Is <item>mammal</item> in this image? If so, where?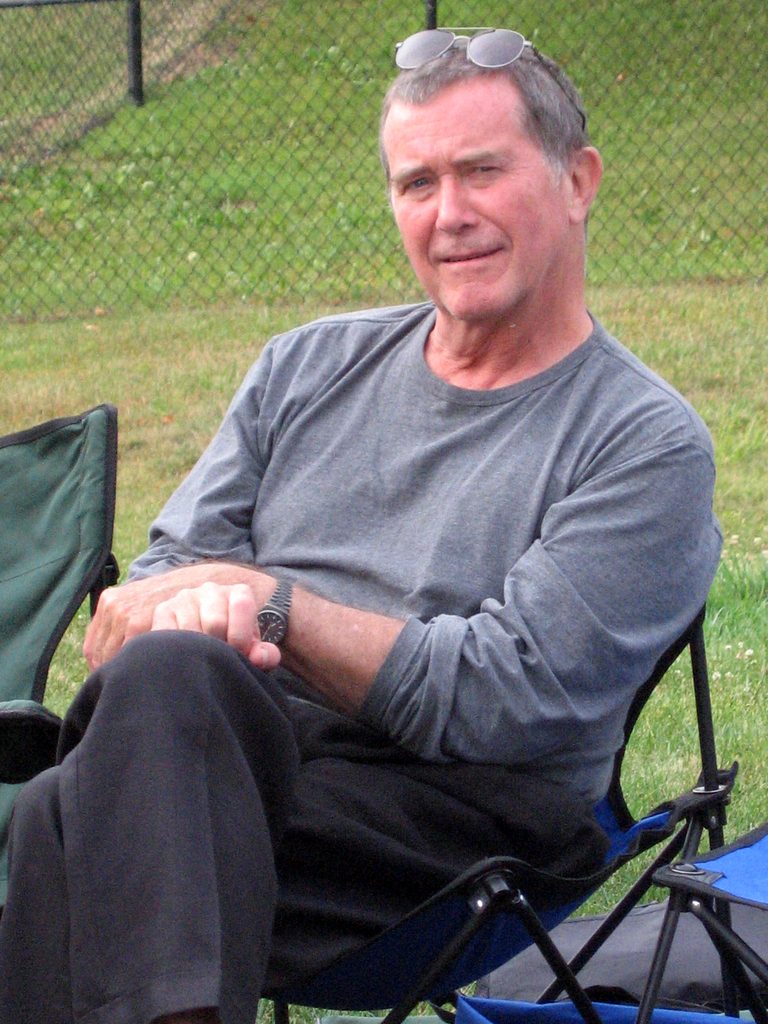
Yes, at crop(0, 22, 717, 1023).
